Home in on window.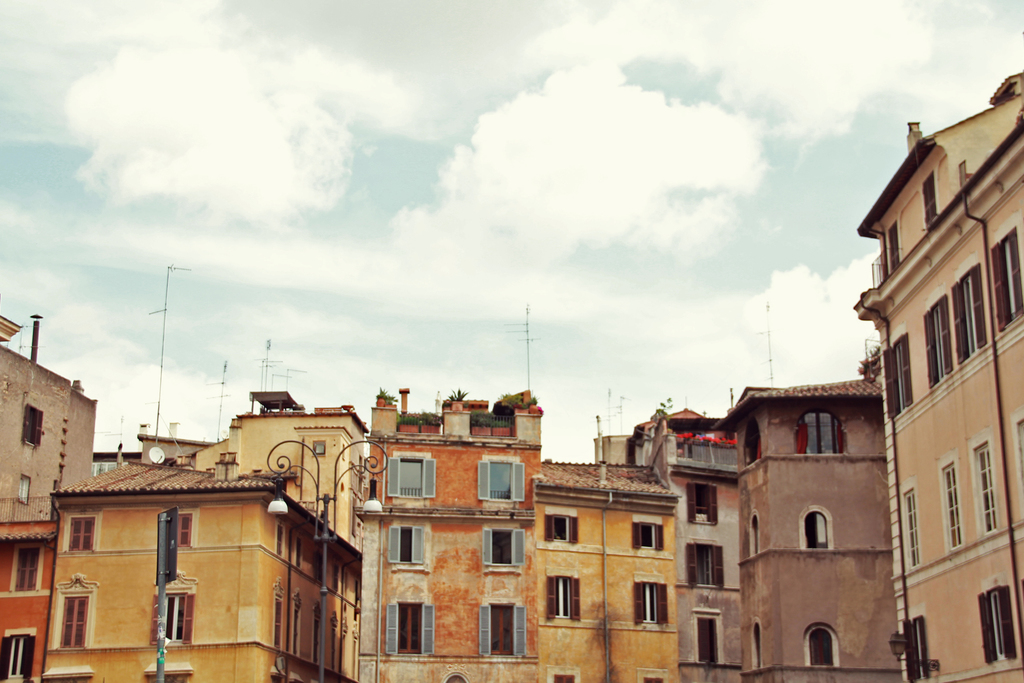
Homed in at l=950, t=261, r=986, b=367.
